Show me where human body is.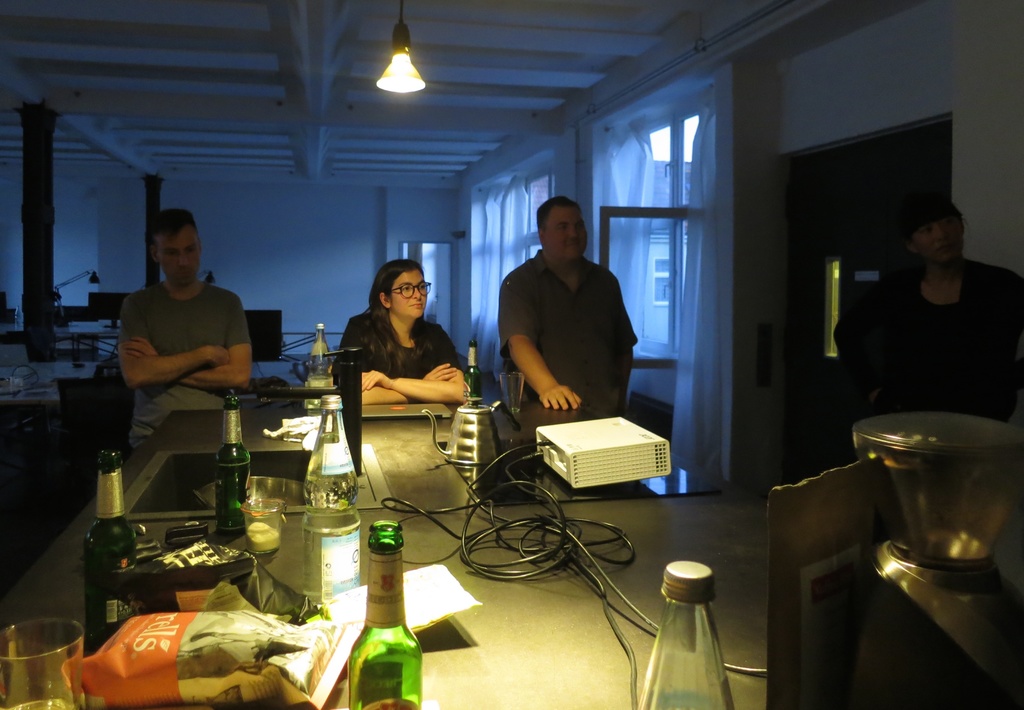
human body is at {"left": 496, "top": 194, "right": 637, "bottom": 408}.
